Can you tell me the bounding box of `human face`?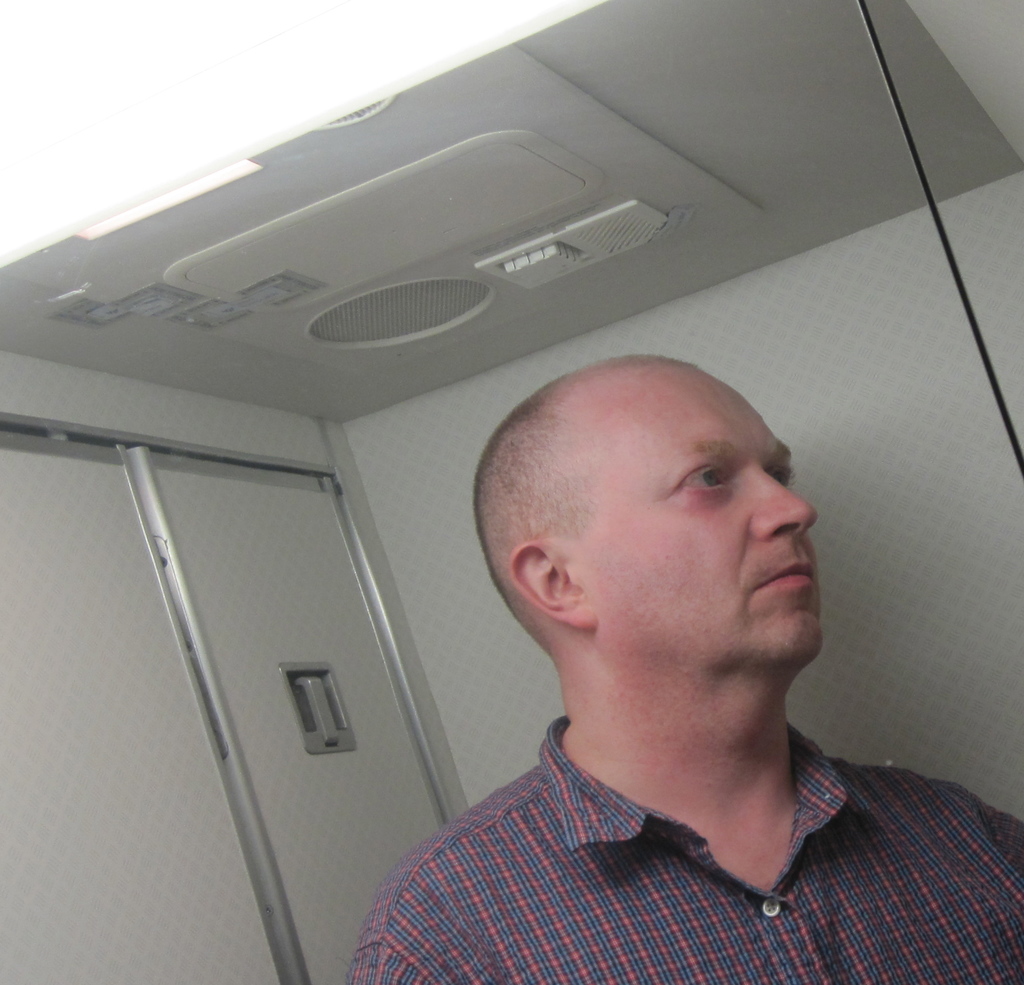
box=[552, 354, 822, 685].
